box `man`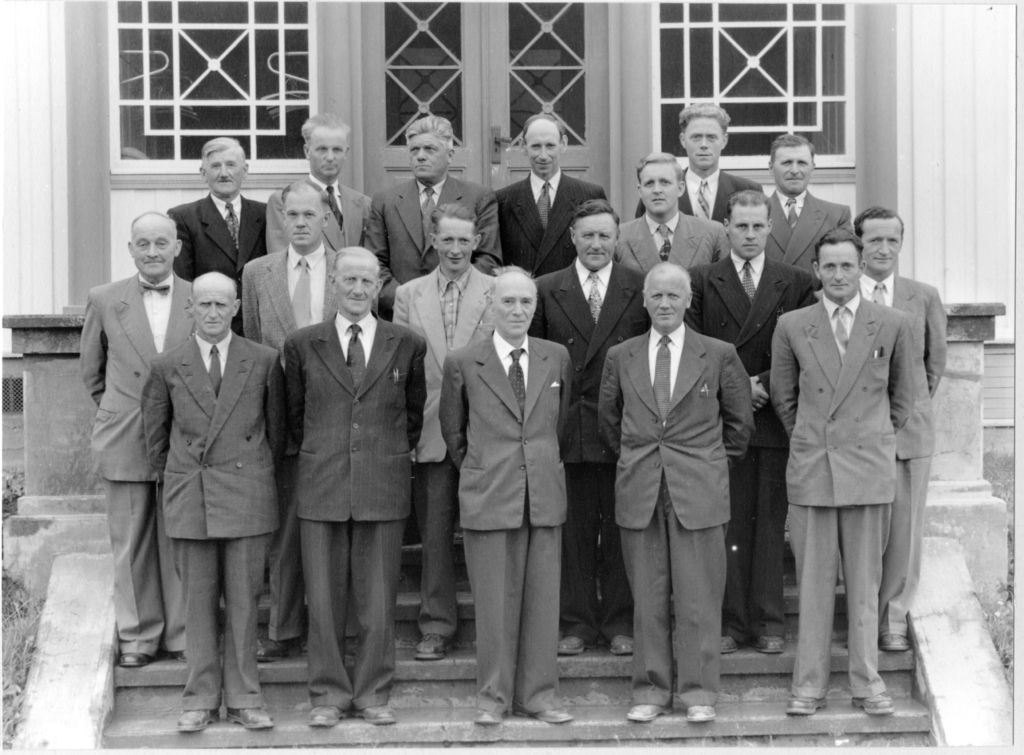
box=[283, 243, 426, 730]
